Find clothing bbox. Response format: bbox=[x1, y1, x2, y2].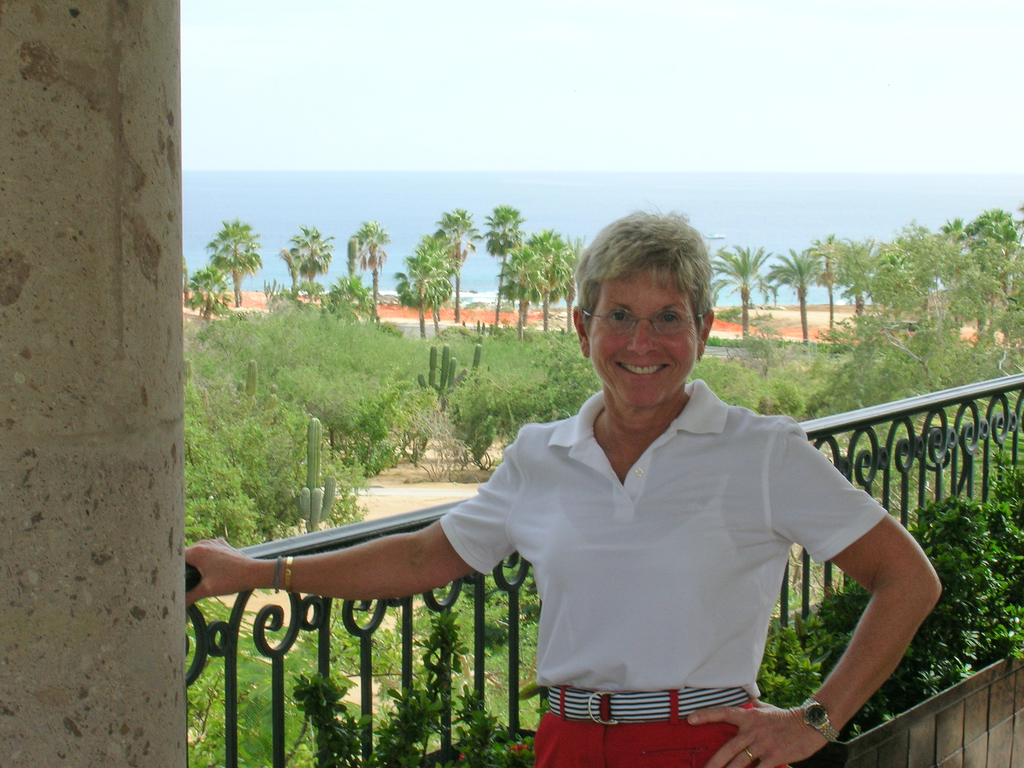
bbox=[441, 373, 902, 767].
